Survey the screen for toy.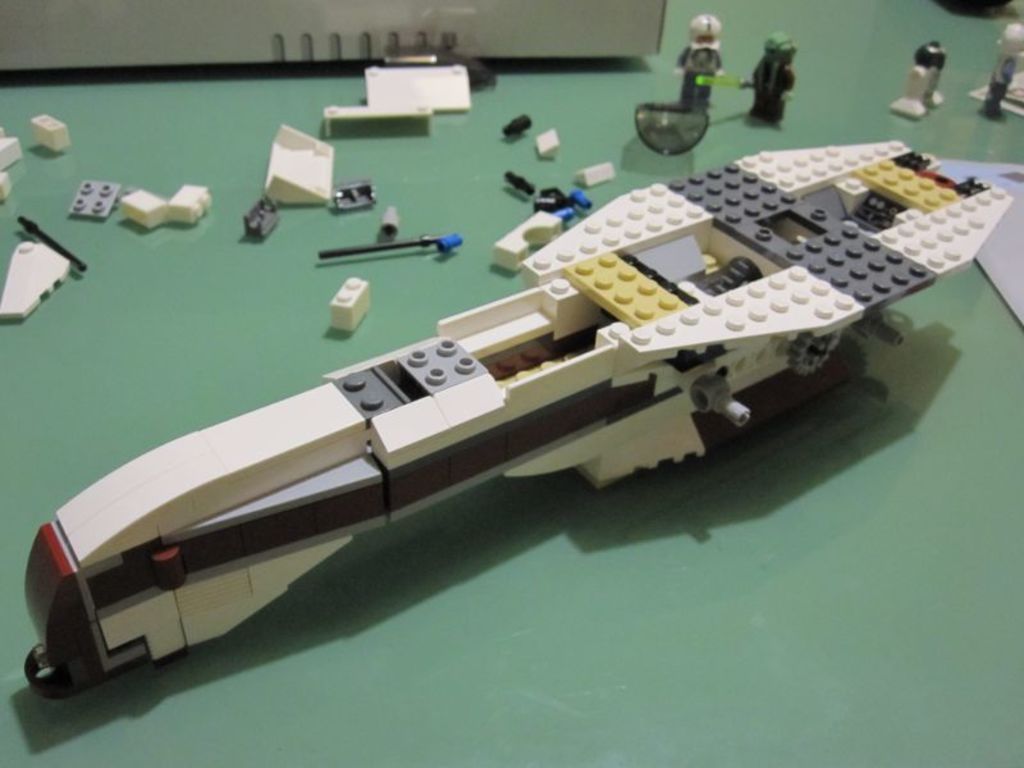
Survey found: [x1=739, y1=35, x2=796, y2=124].
